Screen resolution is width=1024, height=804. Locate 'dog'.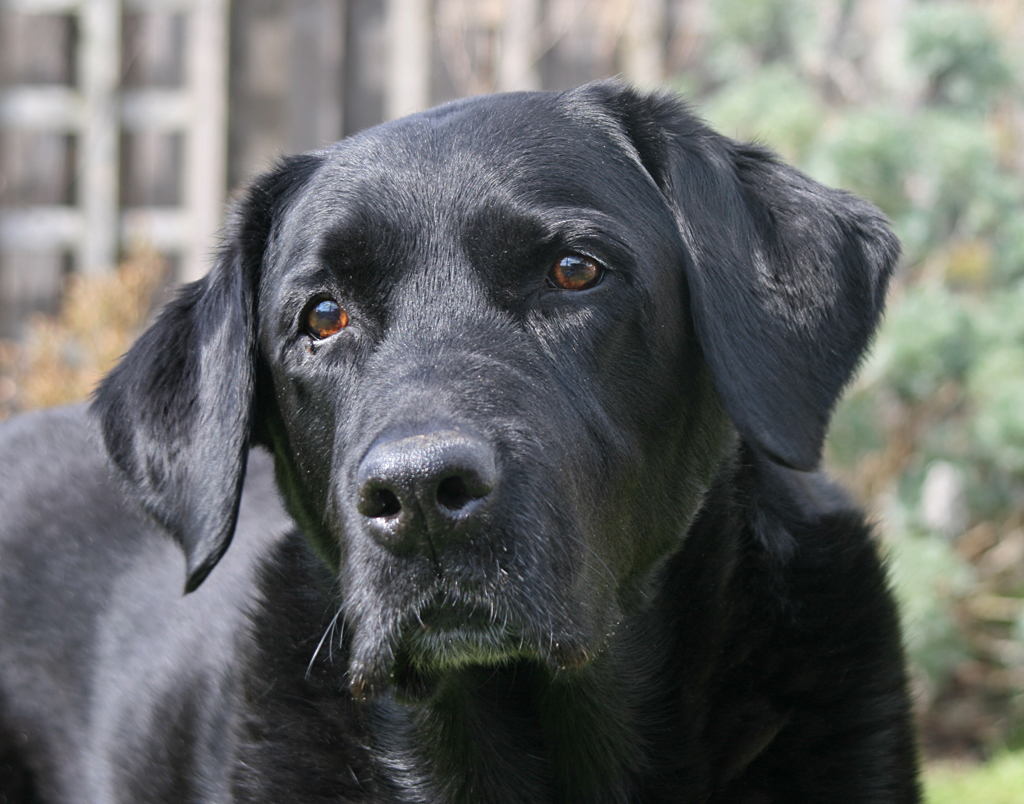
left=0, top=76, right=928, bottom=803.
